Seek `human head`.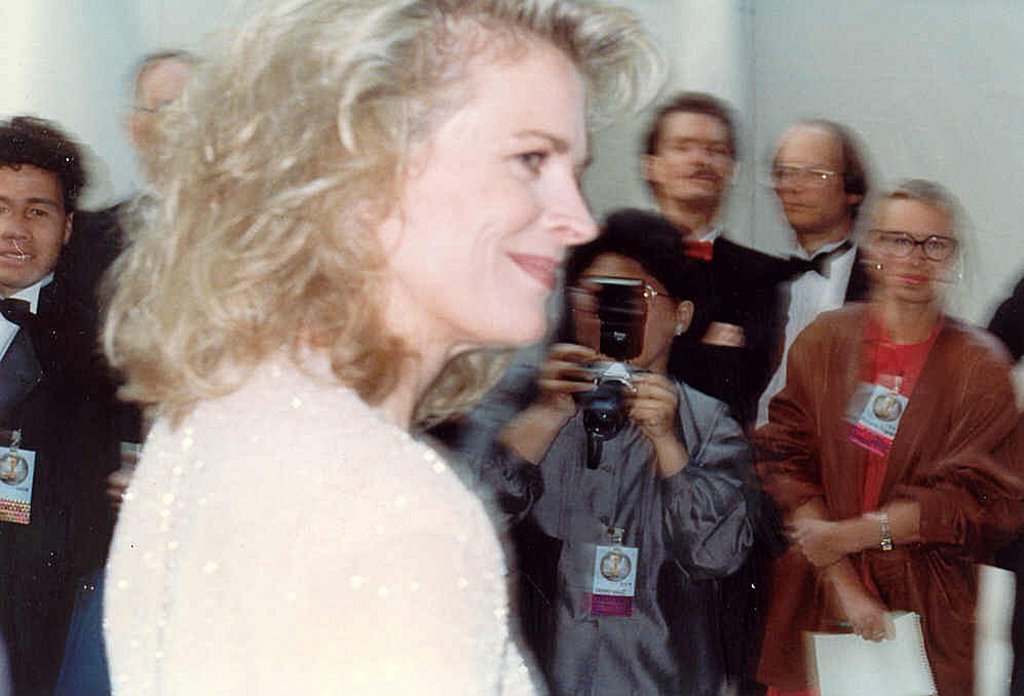
pyautogui.locateOnScreen(560, 203, 720, 370).
